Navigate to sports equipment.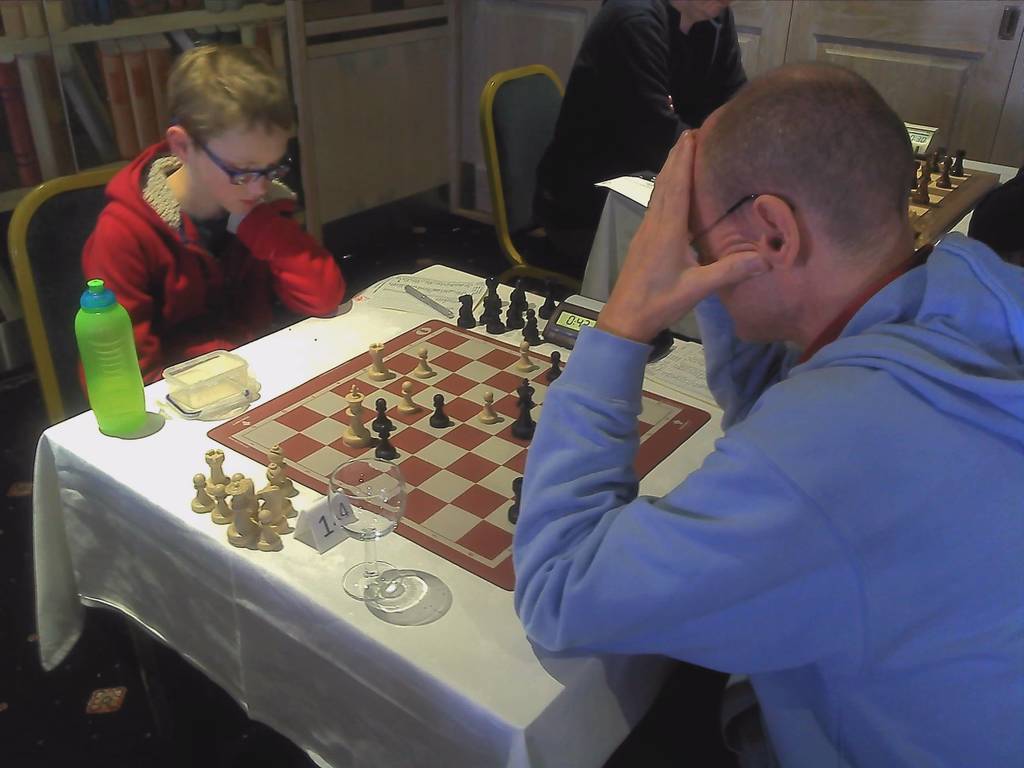
Navigation target: [x1=207, y1=317, x2=714, y2=590].
